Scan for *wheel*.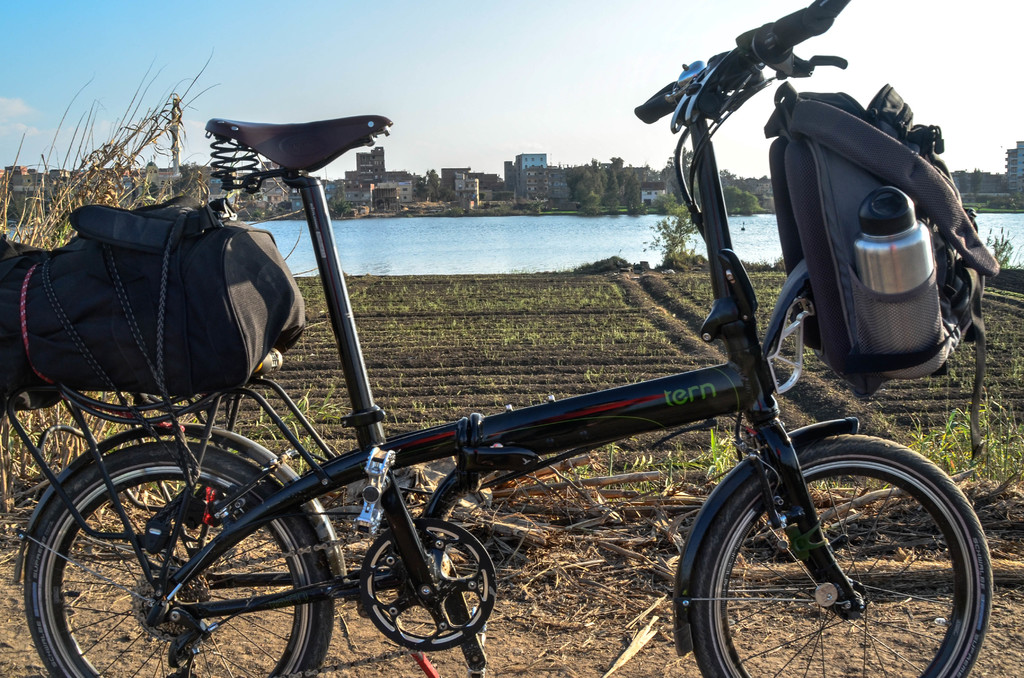
Scan result: <bbox>28, 435, 340, 677</bbox>.
